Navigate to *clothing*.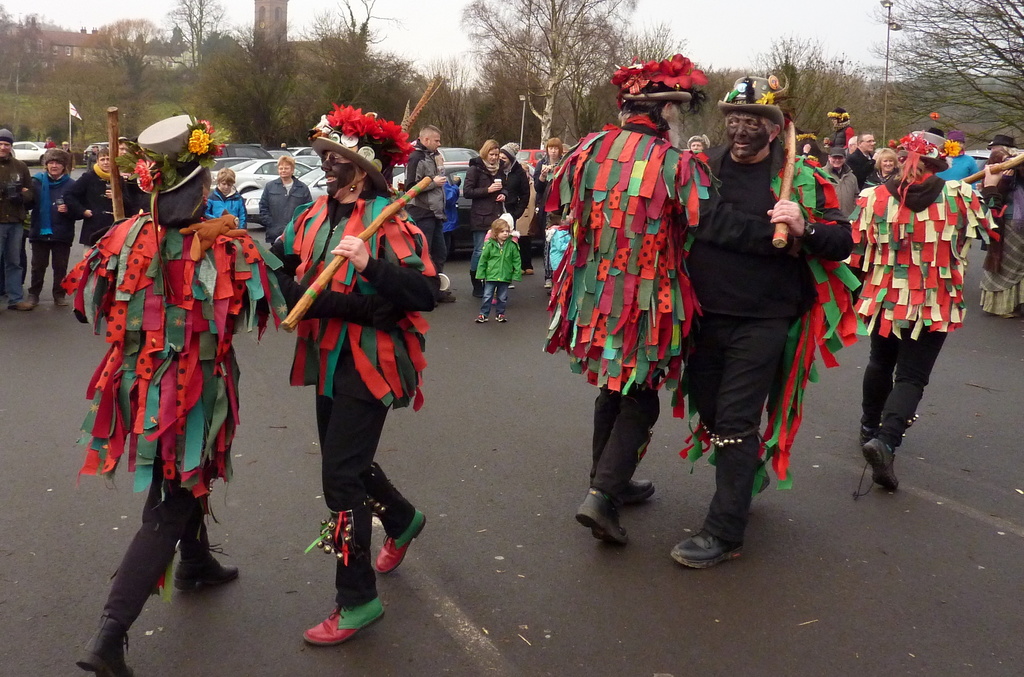
Navigation target: [x1=402, y1=145, x2=451, y2=270].
